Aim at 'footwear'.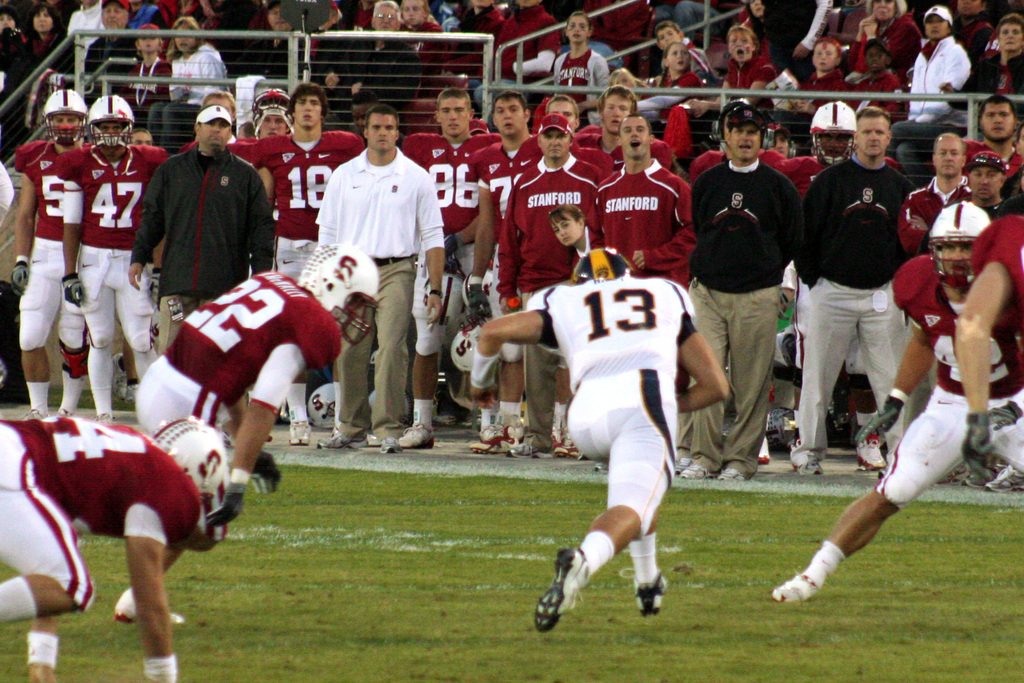
Aimed at region(984, 459, 1023, 491).
